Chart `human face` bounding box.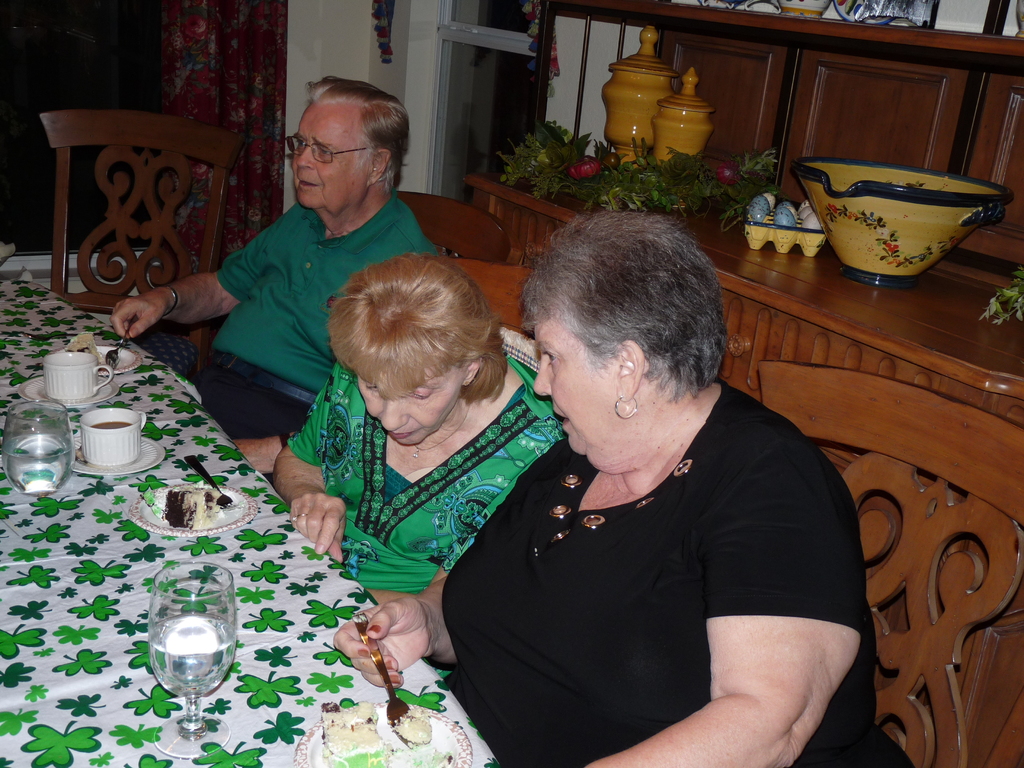
Charted: {"x1": 287, "y1": 106, "x2": 358, "y2": 205}.
